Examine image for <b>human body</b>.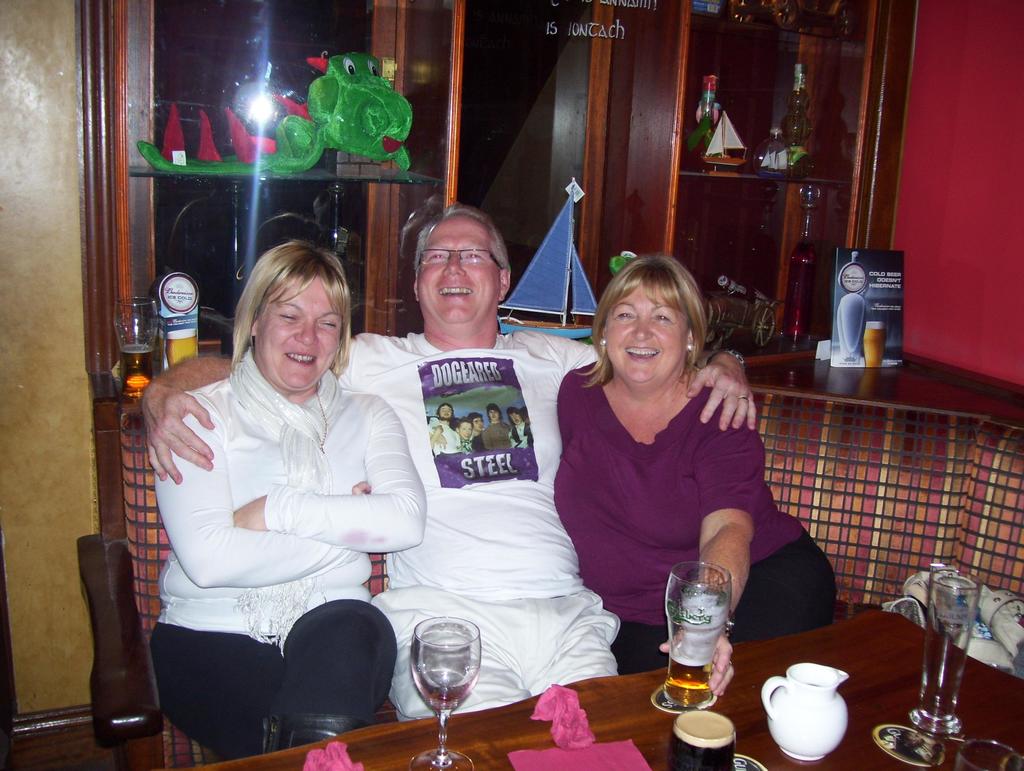
Examination result: (left=134, top=194, right=748, bottom=731).
